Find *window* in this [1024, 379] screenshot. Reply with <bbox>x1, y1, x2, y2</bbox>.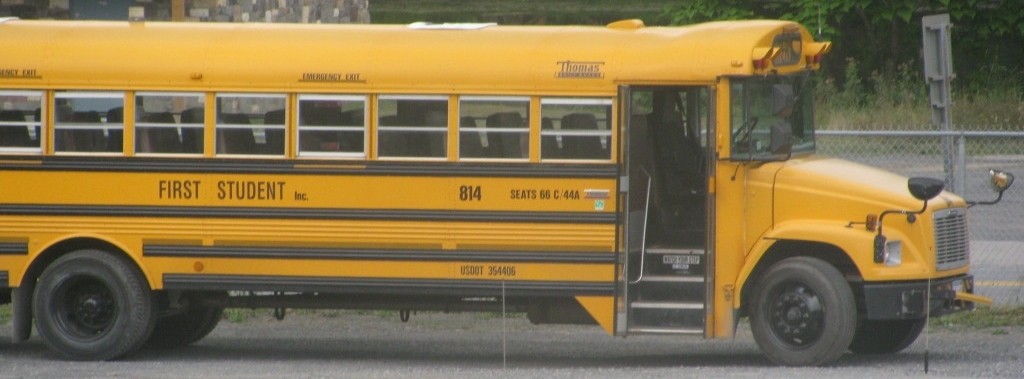
<bbox>2, 90, 52, 167</bbox>.
